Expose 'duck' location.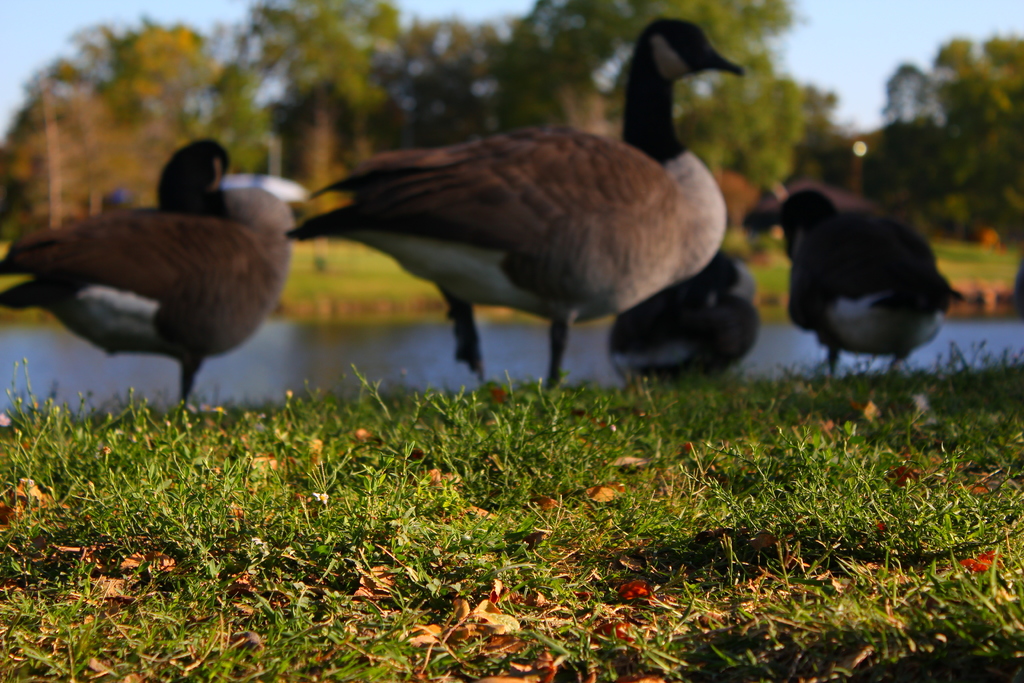
Exposed at 271 13 740 393.
